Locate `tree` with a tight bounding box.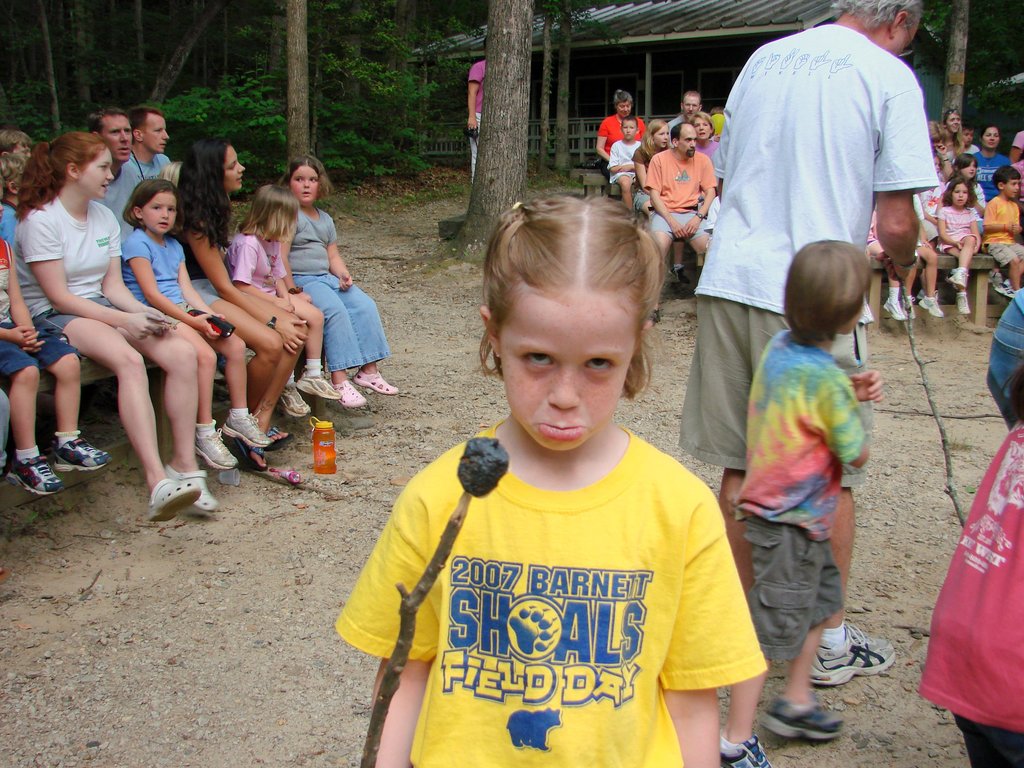
<box>922,0,985,128</box>.
